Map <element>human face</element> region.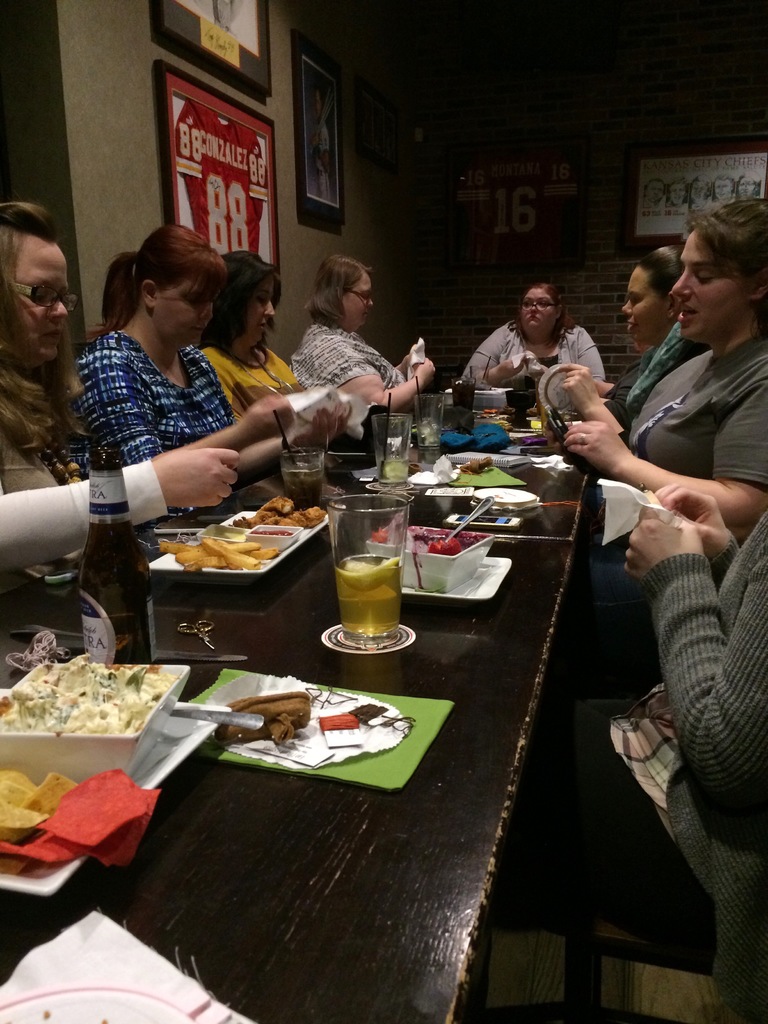
Mapped to <box>236,272,273,351</box>.
